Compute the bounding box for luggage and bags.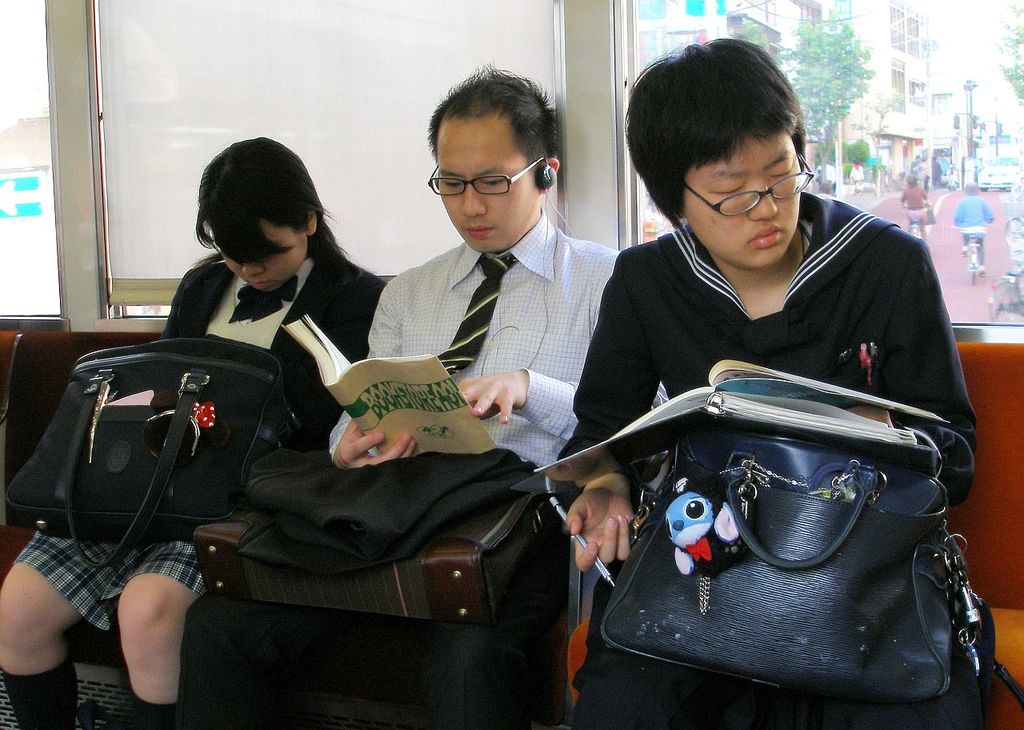
597, 423, 1021, 715.
